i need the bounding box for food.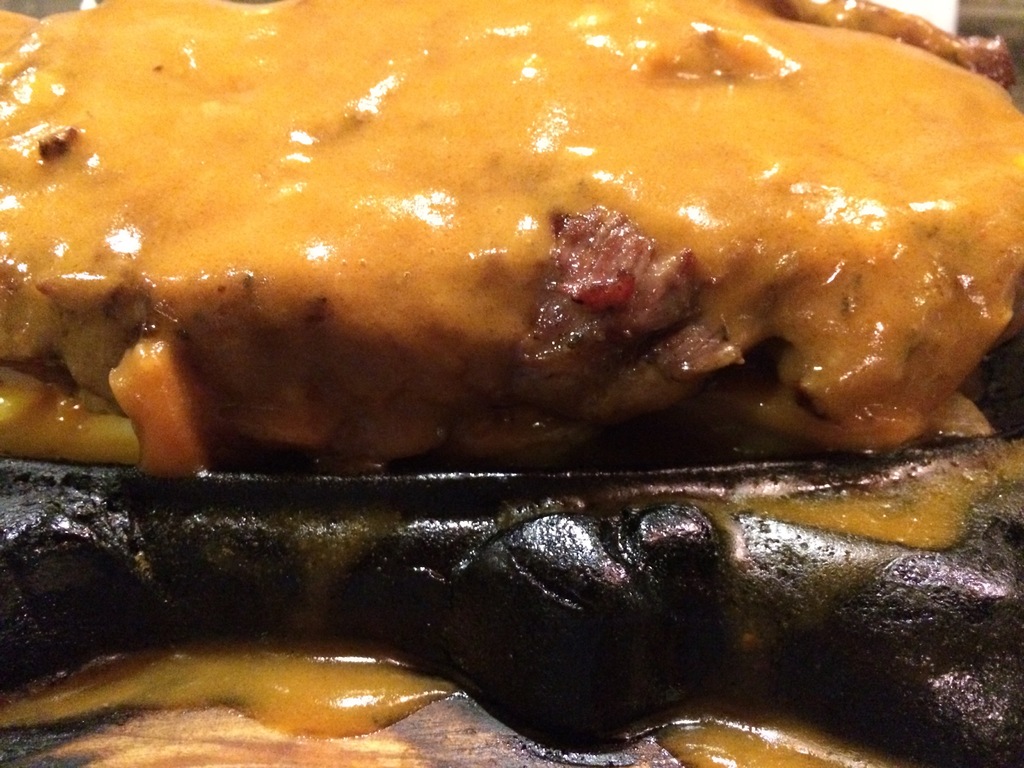
Here it is: rect(0, 454, 1023, 767).
